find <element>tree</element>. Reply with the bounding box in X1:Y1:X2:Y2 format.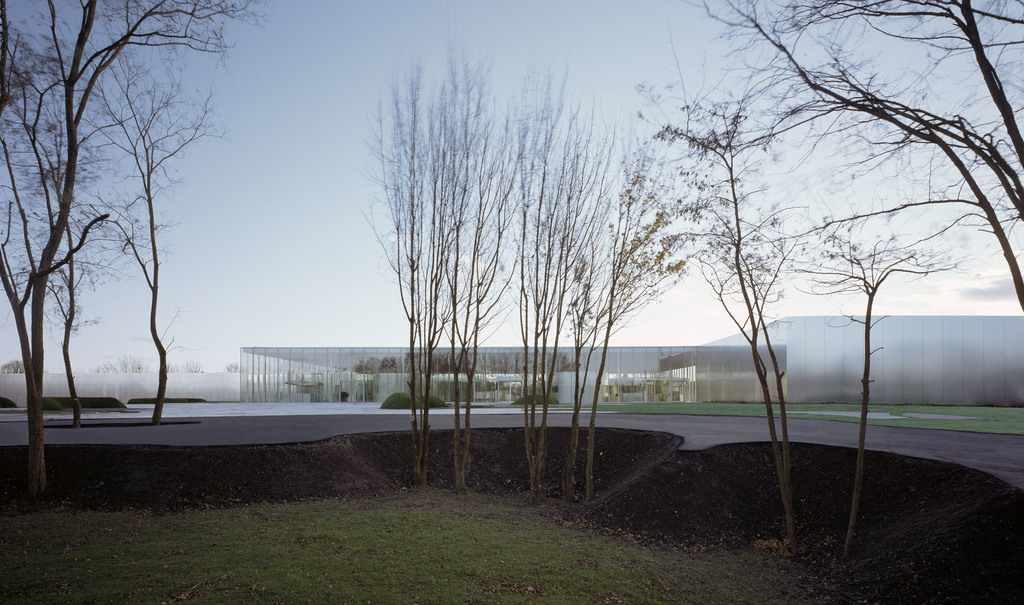
0:0:264:492.
